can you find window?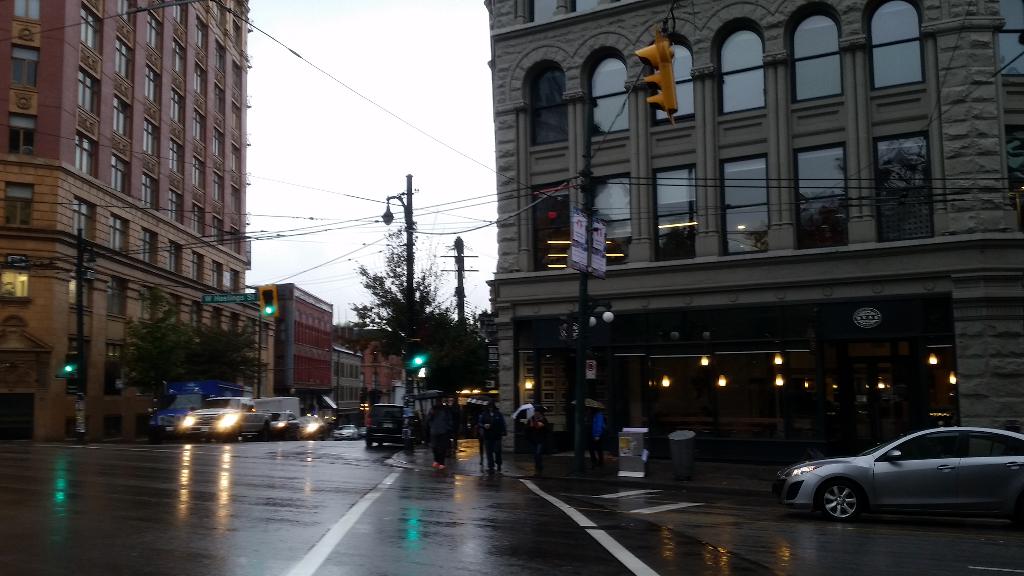
Yes, bounding box: (x1=110, y1=210, x2=127, y2=256).
